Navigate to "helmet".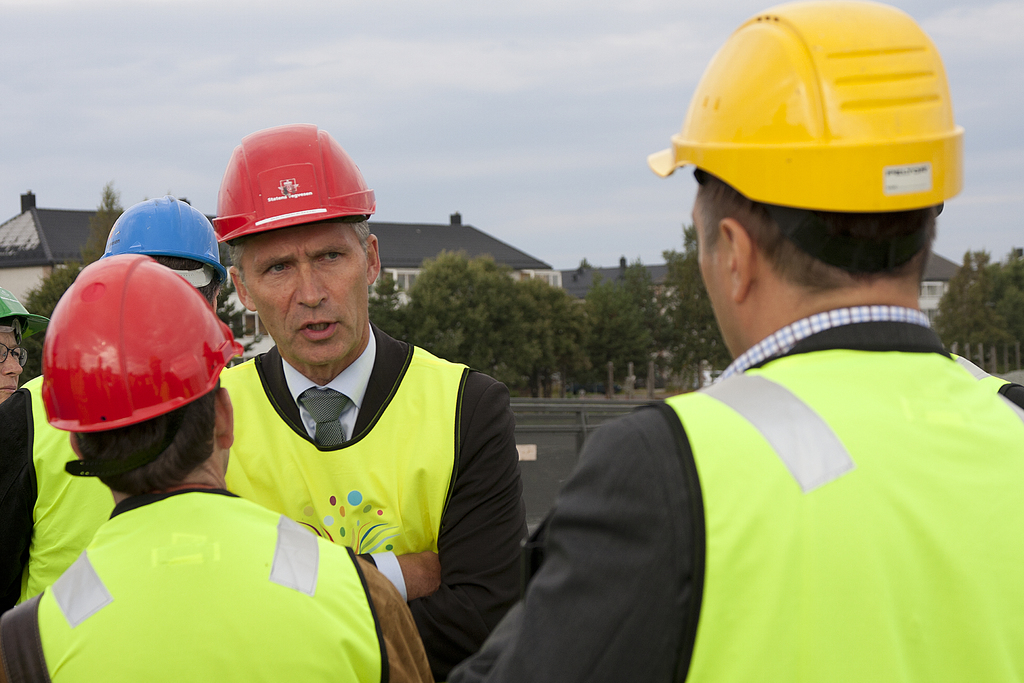
Navigation target: {"left": 653, "top": 0, "right": 964, "bottom": 222}.
